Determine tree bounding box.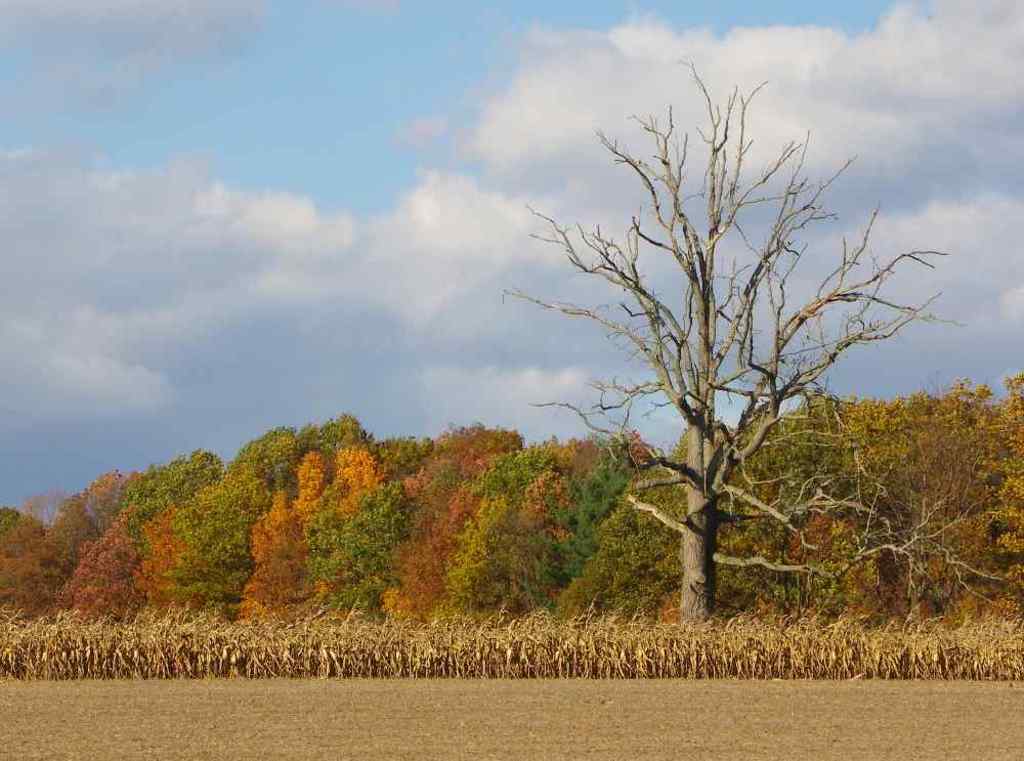
Determined: <box>0,508,44,583</box>.
